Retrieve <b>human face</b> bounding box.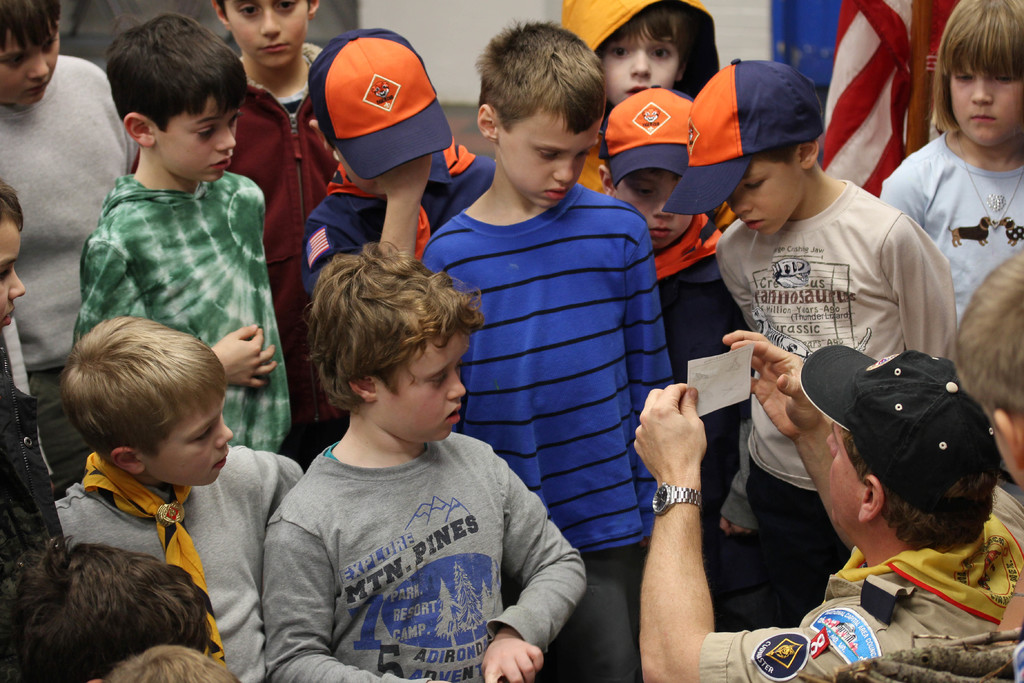
Bounding box: locate(166, 95, 235, 188).
